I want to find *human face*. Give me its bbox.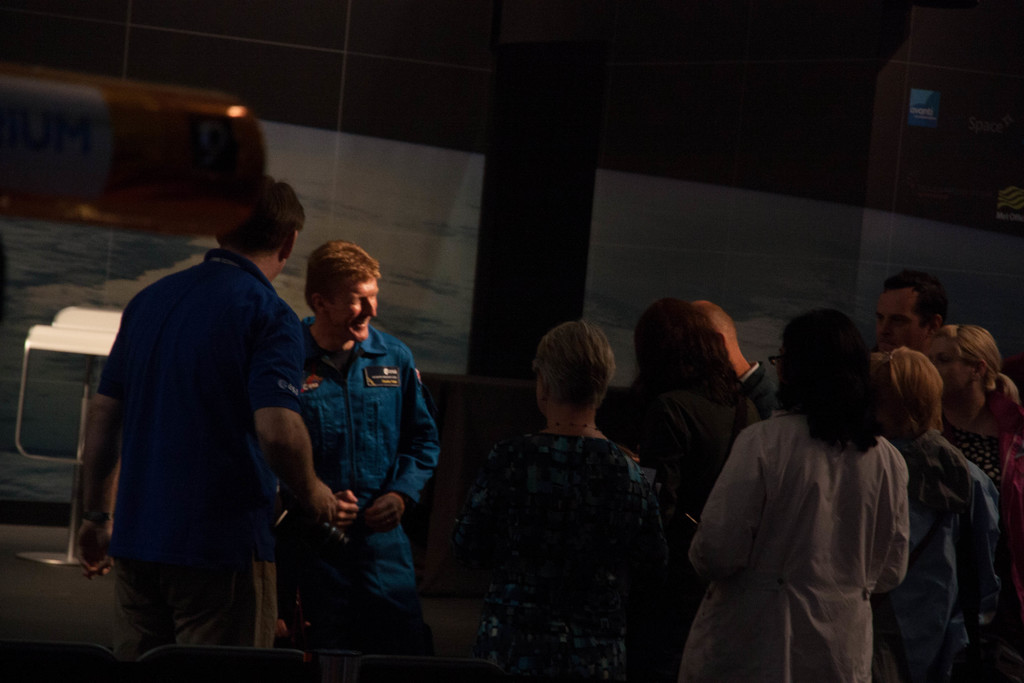
[772,346,785,392].
